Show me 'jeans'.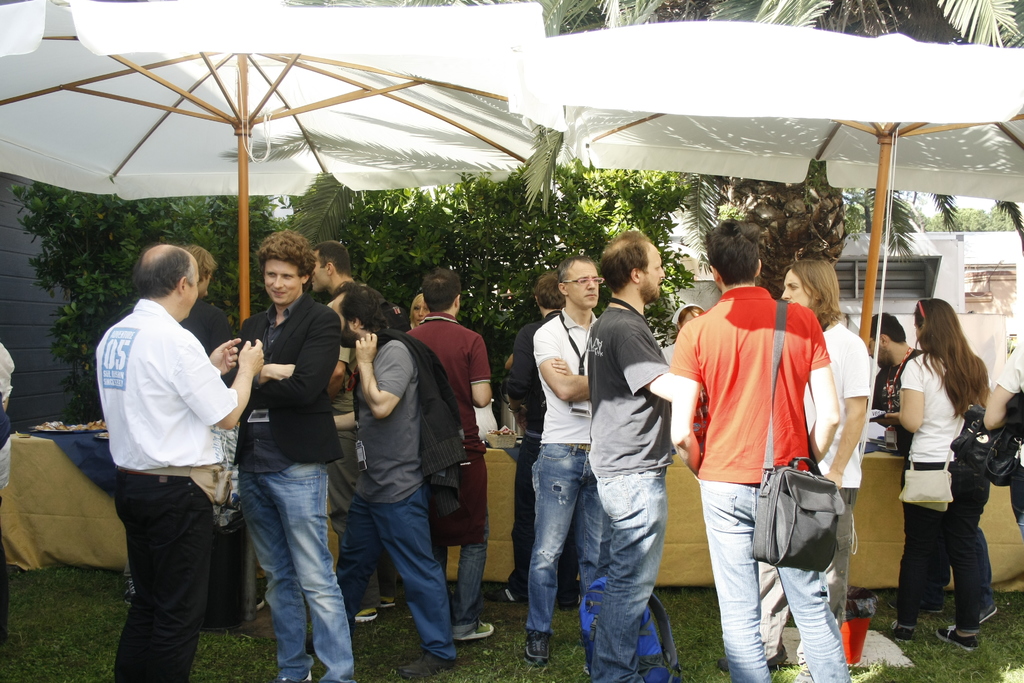
'jeans' is here: x1=506 y1=436 x2=522 y2=596.
